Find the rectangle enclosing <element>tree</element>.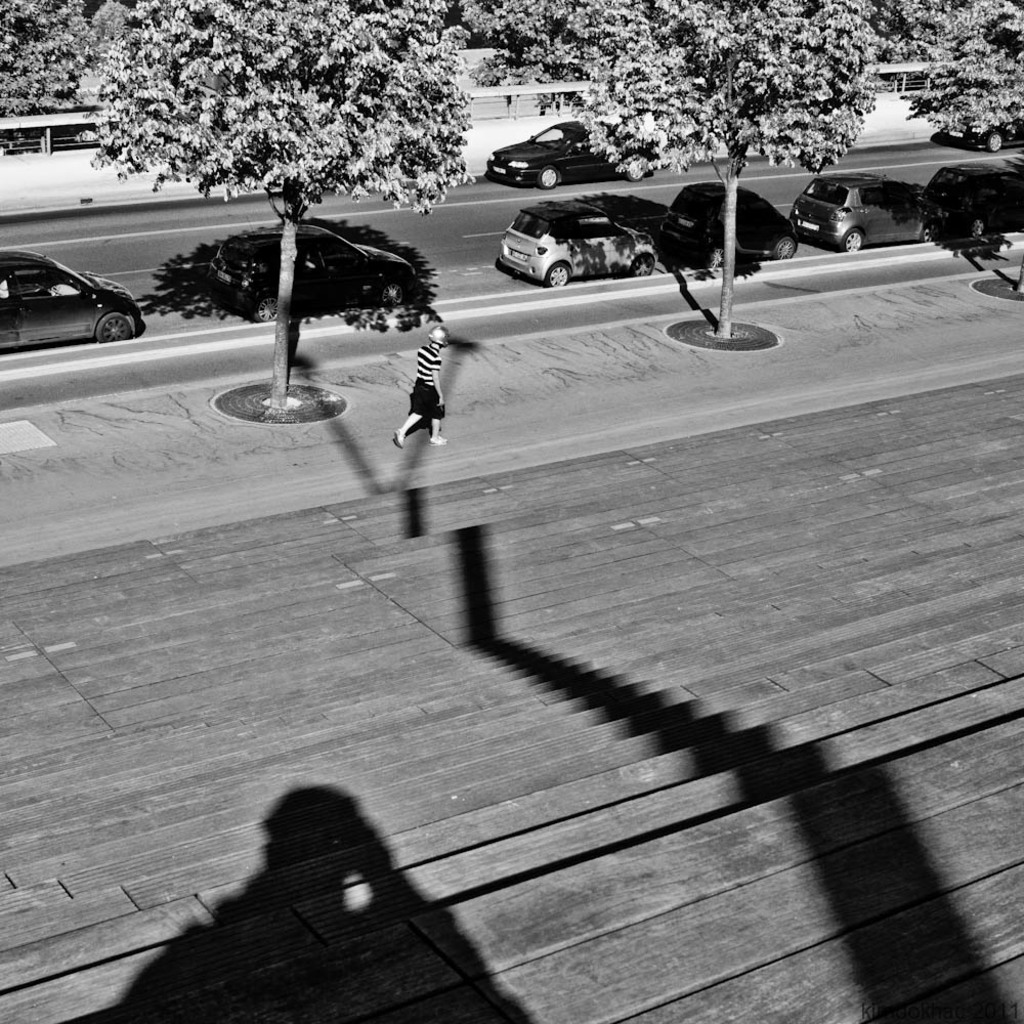
bbox=[909, 0, 1023, 135].
